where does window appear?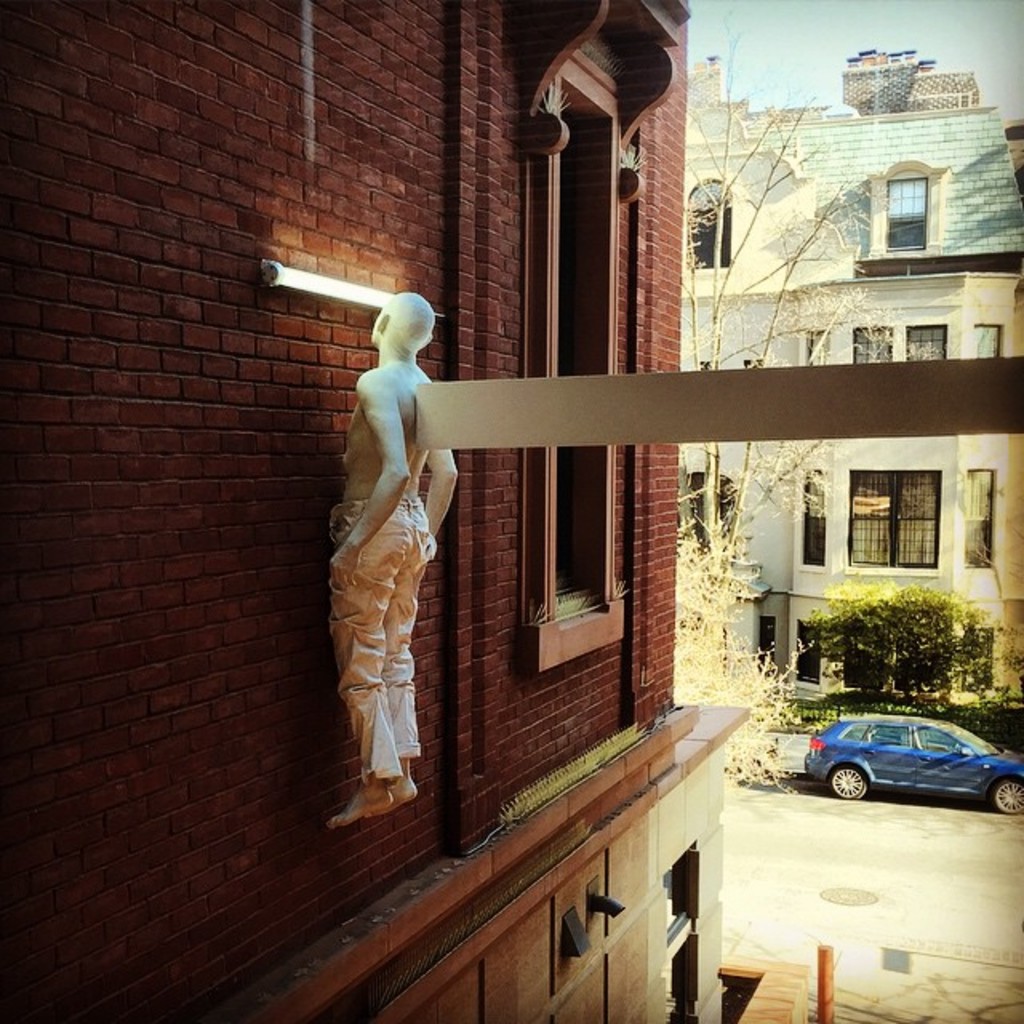
Appears at [518, 0, 694, 672].
